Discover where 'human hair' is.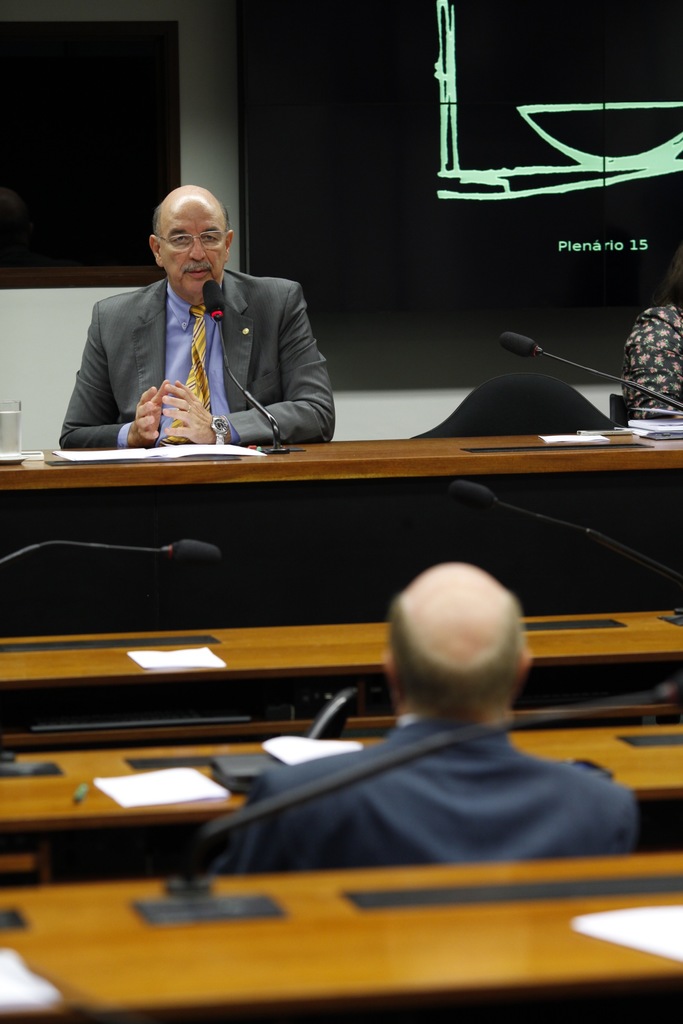
Discovered at BBox(152, 205, 229, 233).
